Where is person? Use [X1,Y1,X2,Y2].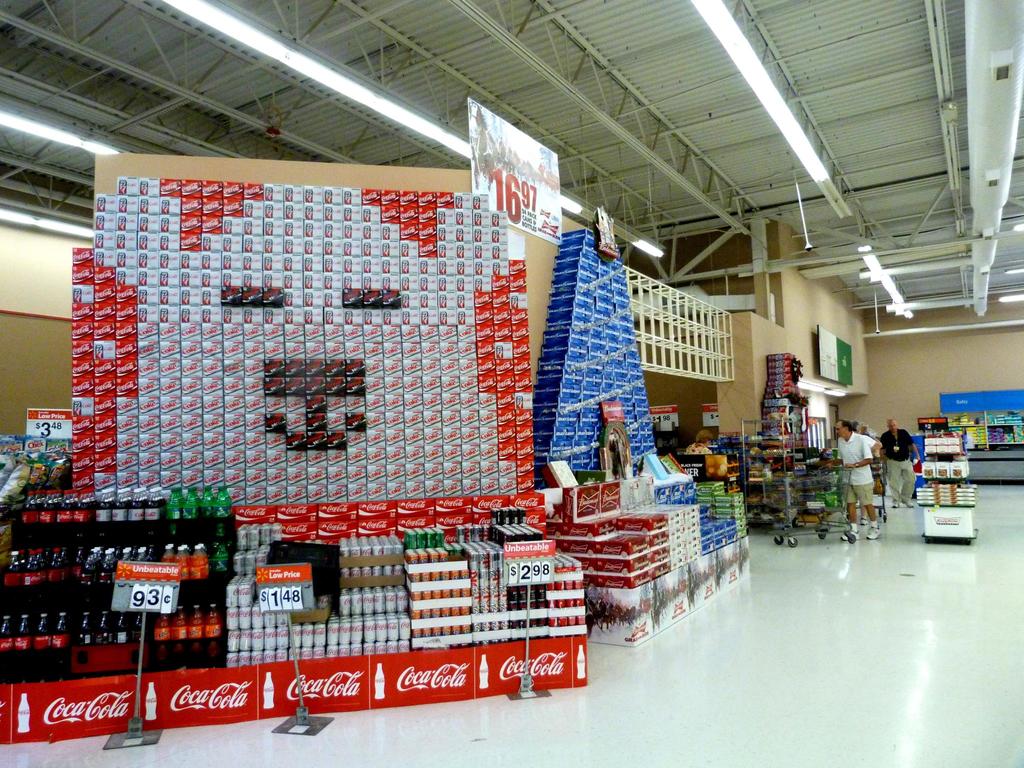
[835,420,882,534].
